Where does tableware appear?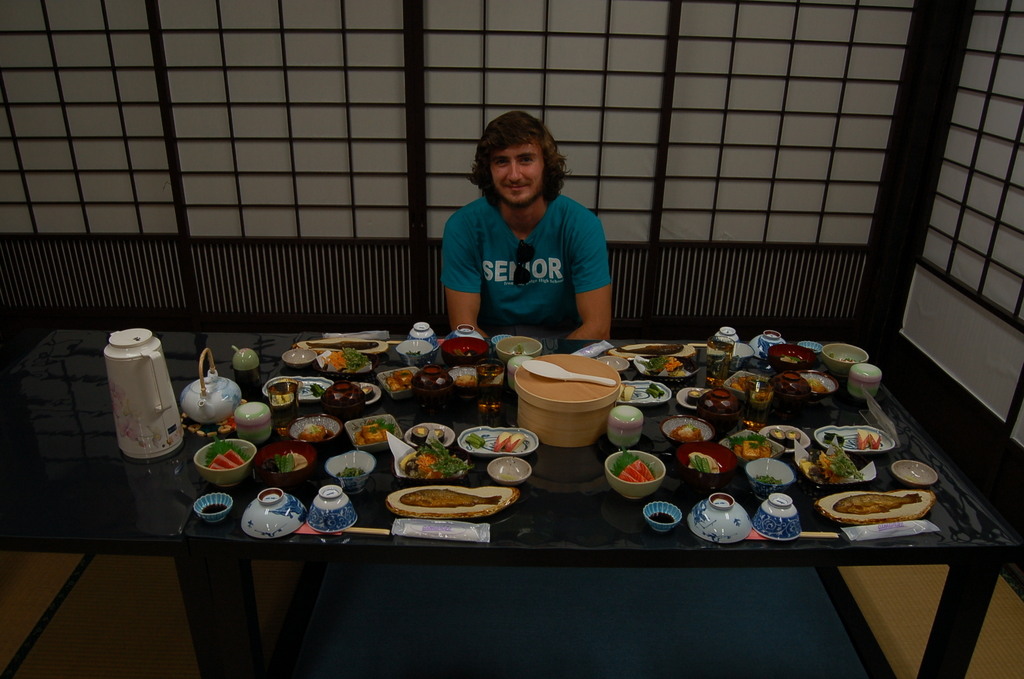
Appears at x1=822, y1=345, x2=868, y2=377.
